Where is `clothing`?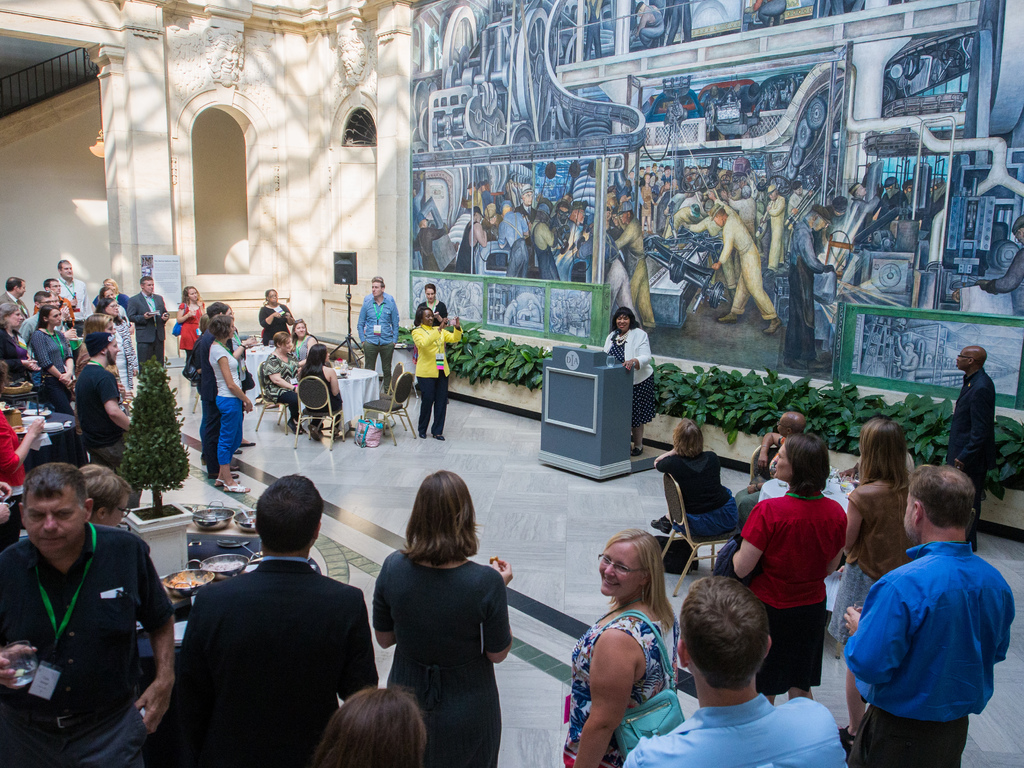
region(29, 326, 78, 414).
